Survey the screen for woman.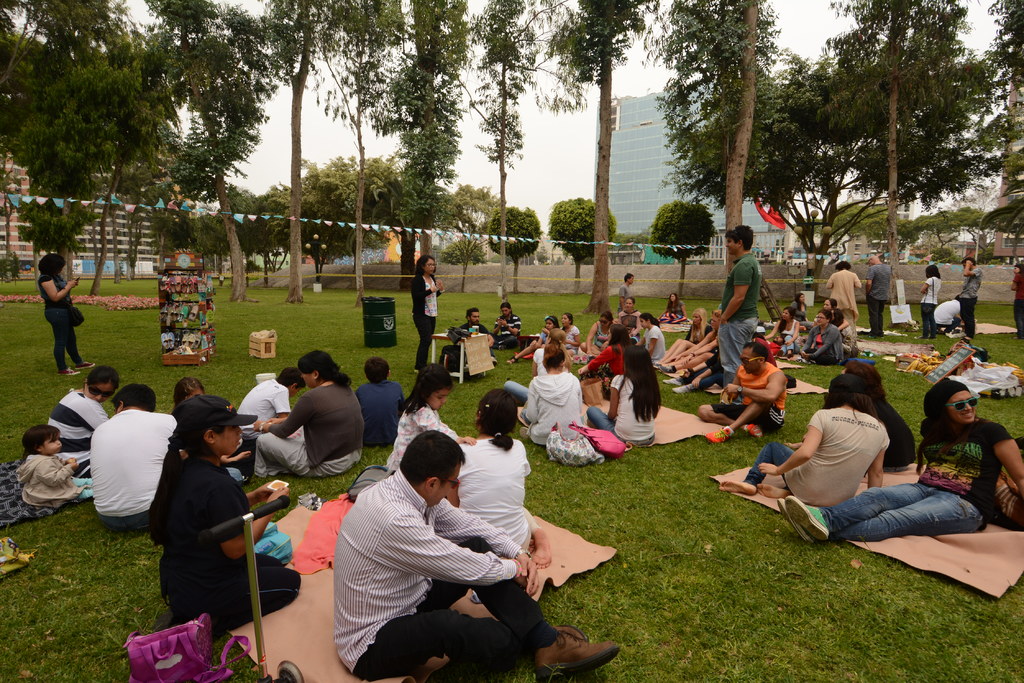
Survey found: BBox(918, 265, 942, 337).
